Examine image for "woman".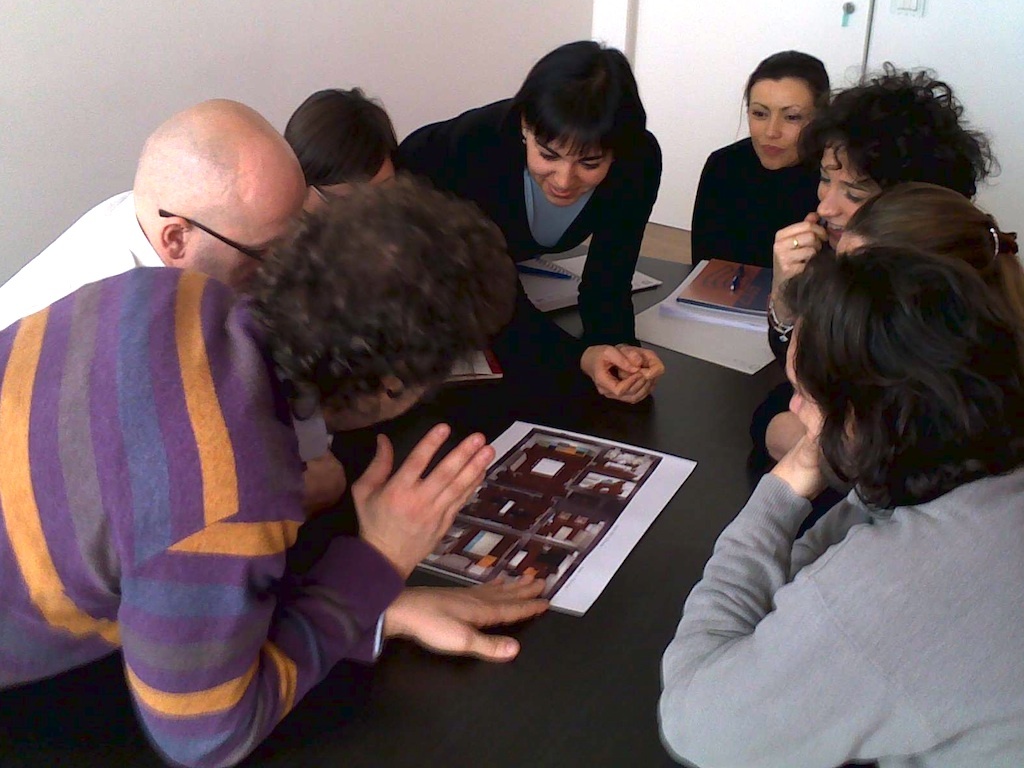
Examination result: 647/241/1022/767.
